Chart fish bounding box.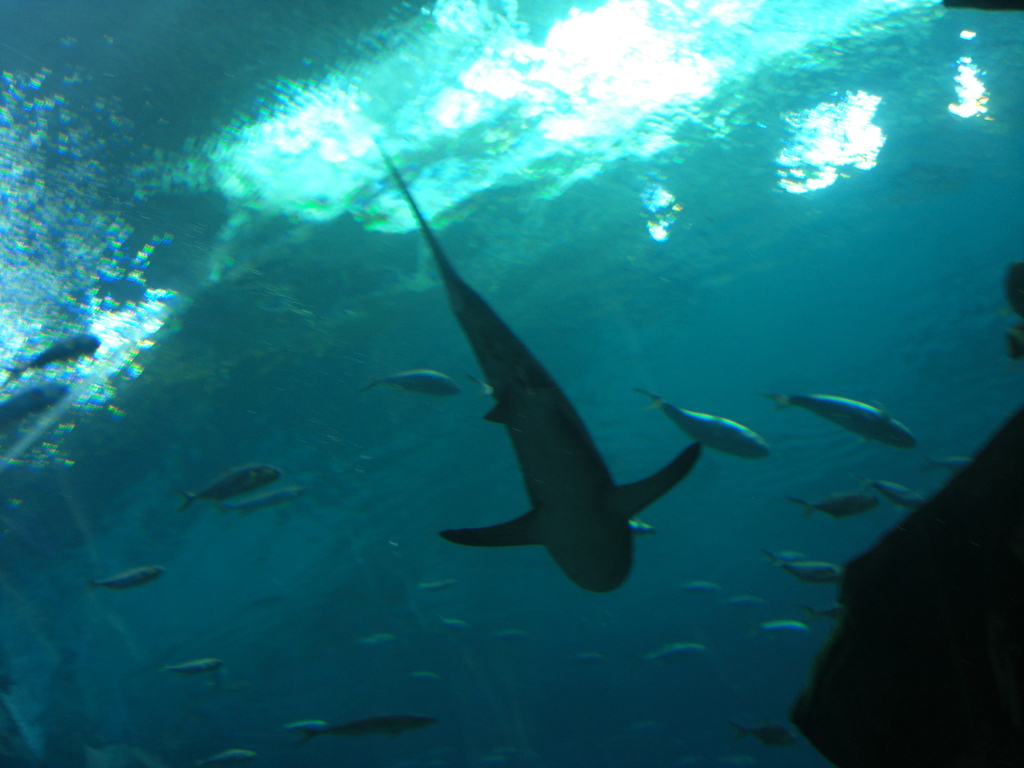
Charted: (x1=861, y1=468, x2=932, y2=509).
